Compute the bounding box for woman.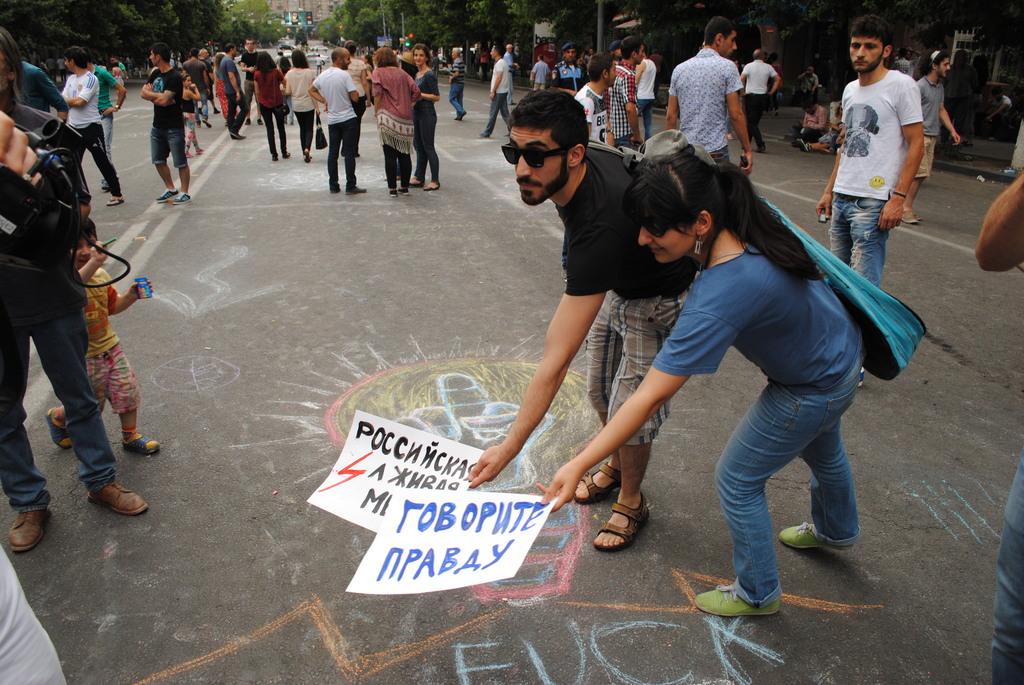
detection(523, 90, 900, 614).
